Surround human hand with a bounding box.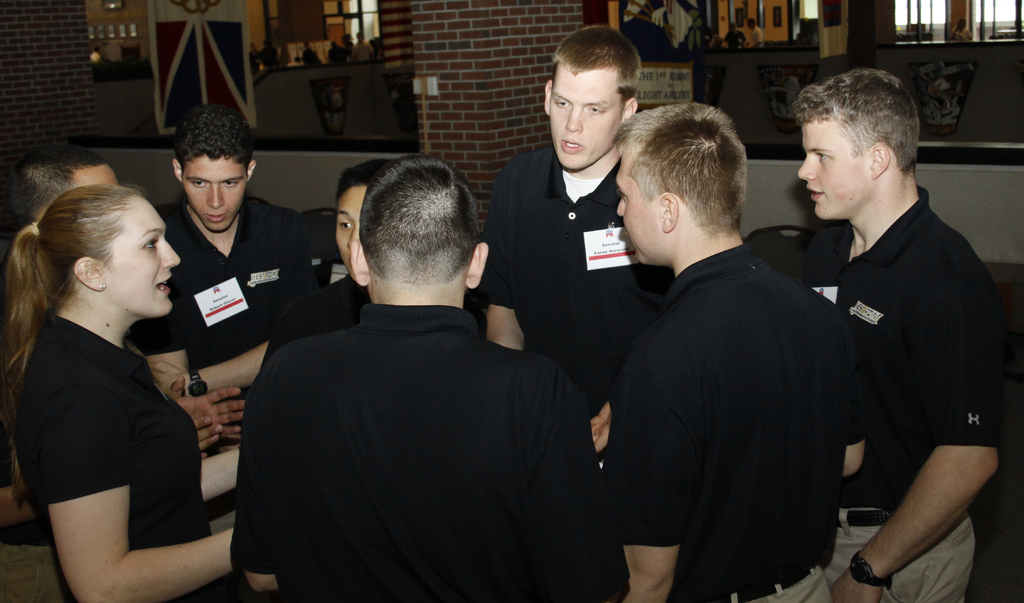
{"left": 168, "top": 376, "right": 249, "bottom": 445}.
